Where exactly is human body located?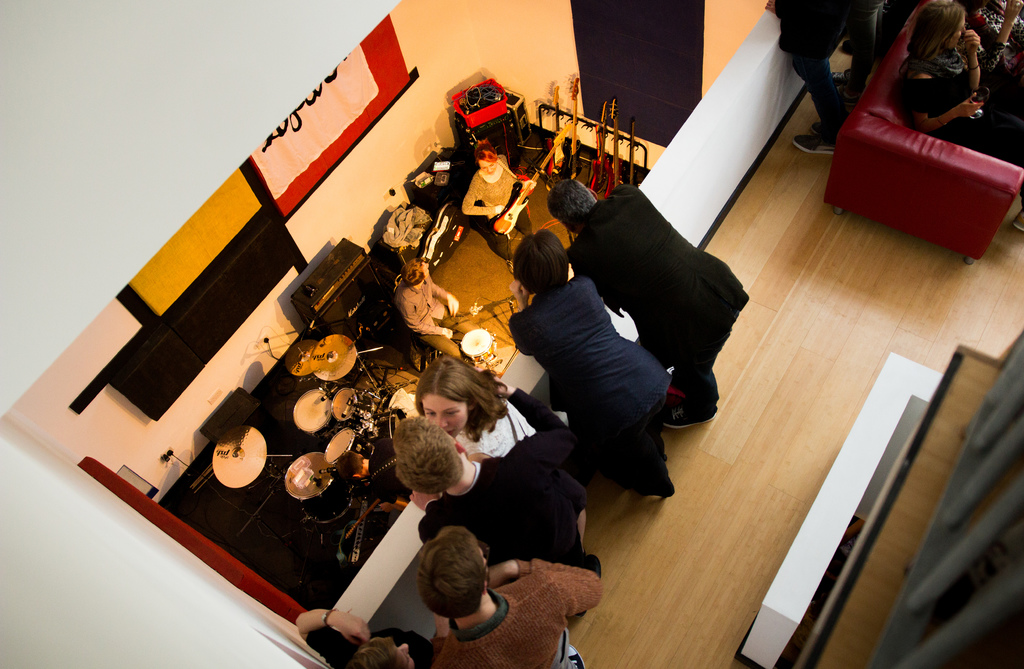
Its bounding box is 399, 254, 463, 340.
